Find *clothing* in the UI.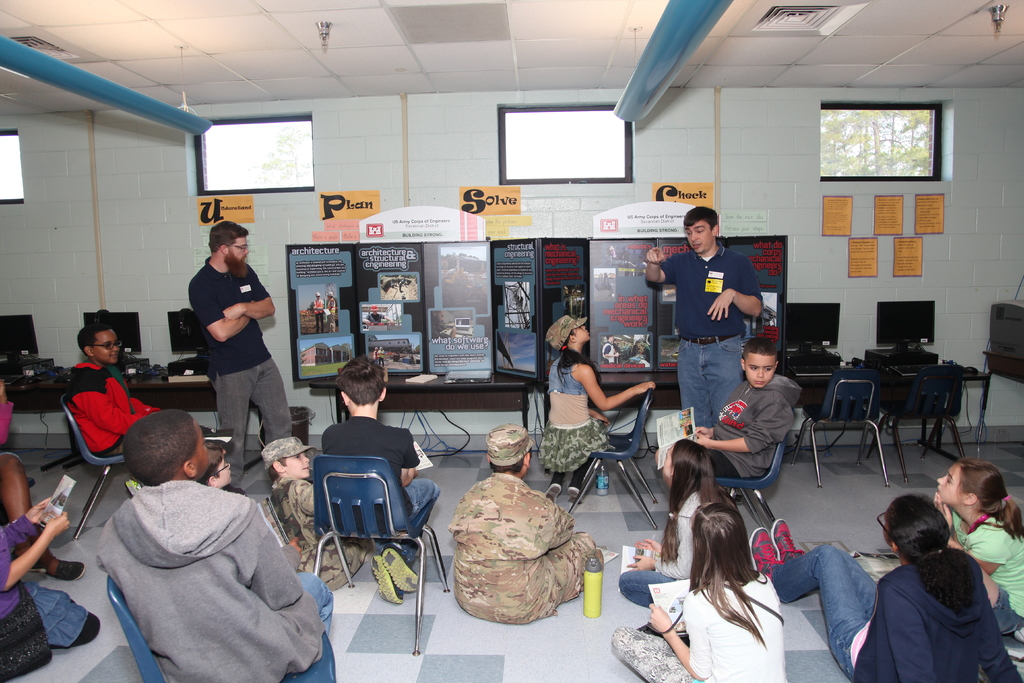
UI element at detection(541, 349, 607, 470).
